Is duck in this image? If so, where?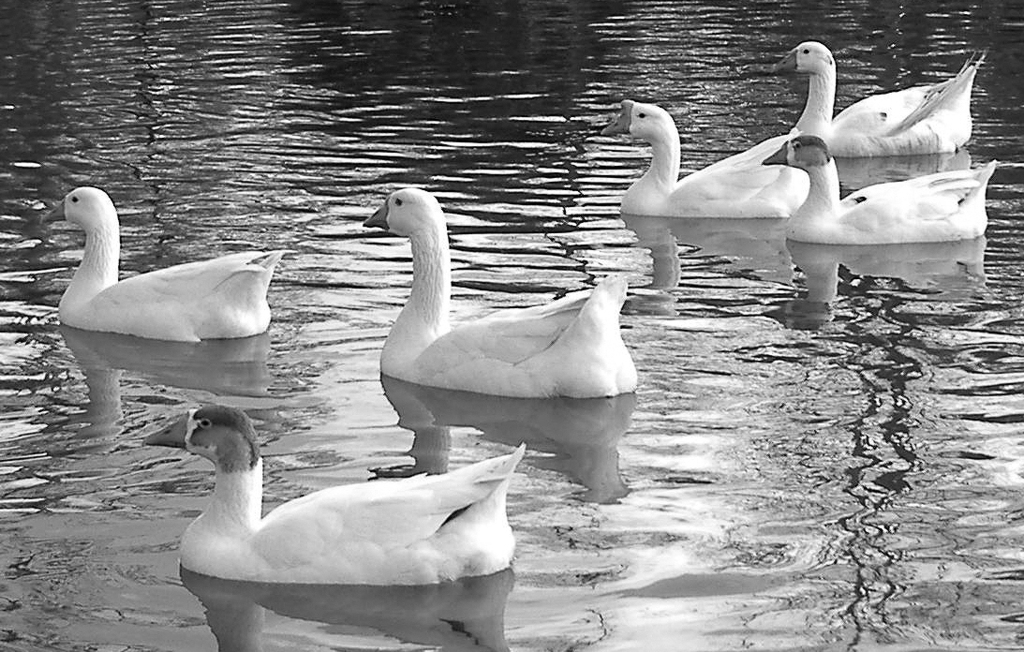
Yes, at pyautogui.locateOnScreen(764, 123, 1001, 241).
